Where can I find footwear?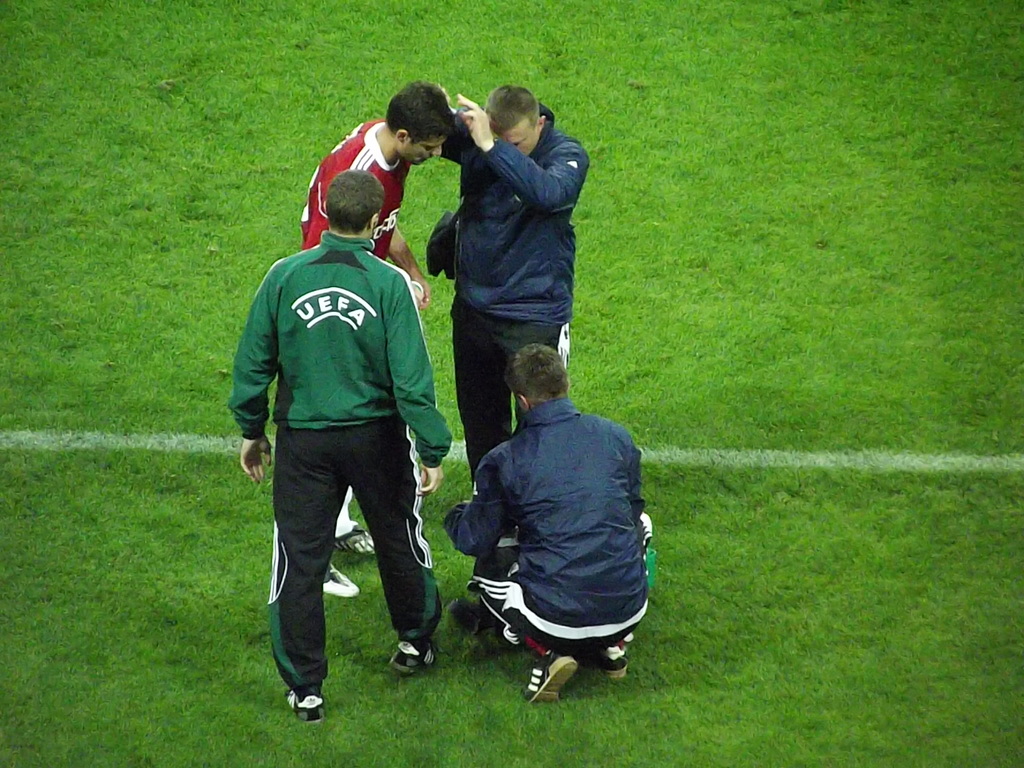
You can find it at 601,639,634,680.
